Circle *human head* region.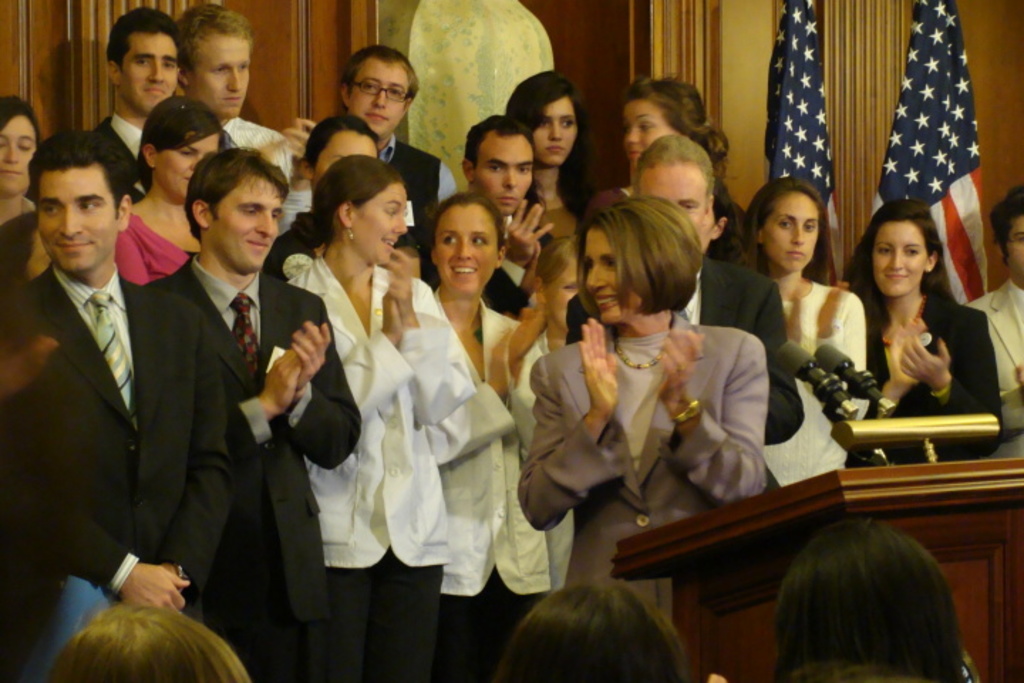
Region: box(306, 154, 407, 266).
